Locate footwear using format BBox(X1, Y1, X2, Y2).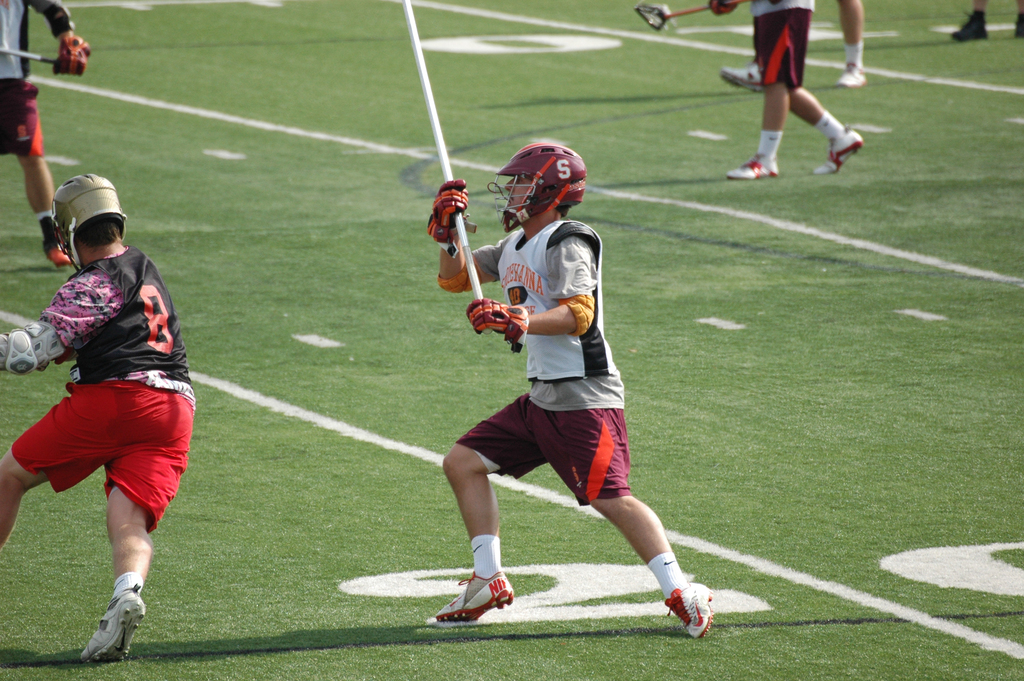
BBox(42, 236, 74, 266).
